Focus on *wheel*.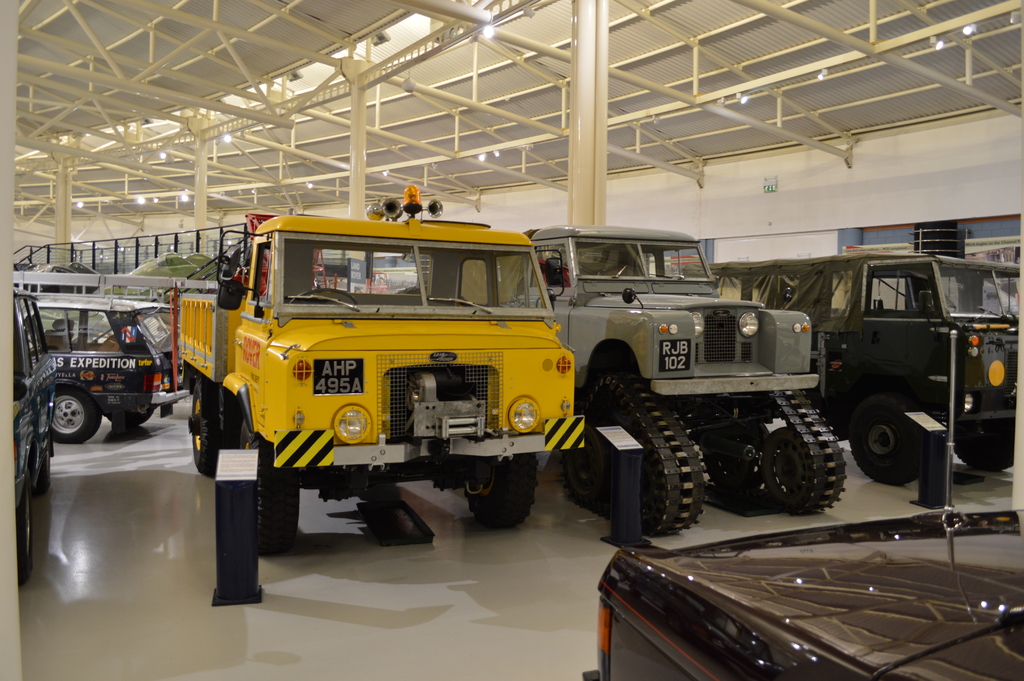
Focused at <region>852, 411, 922, 488</region>.
